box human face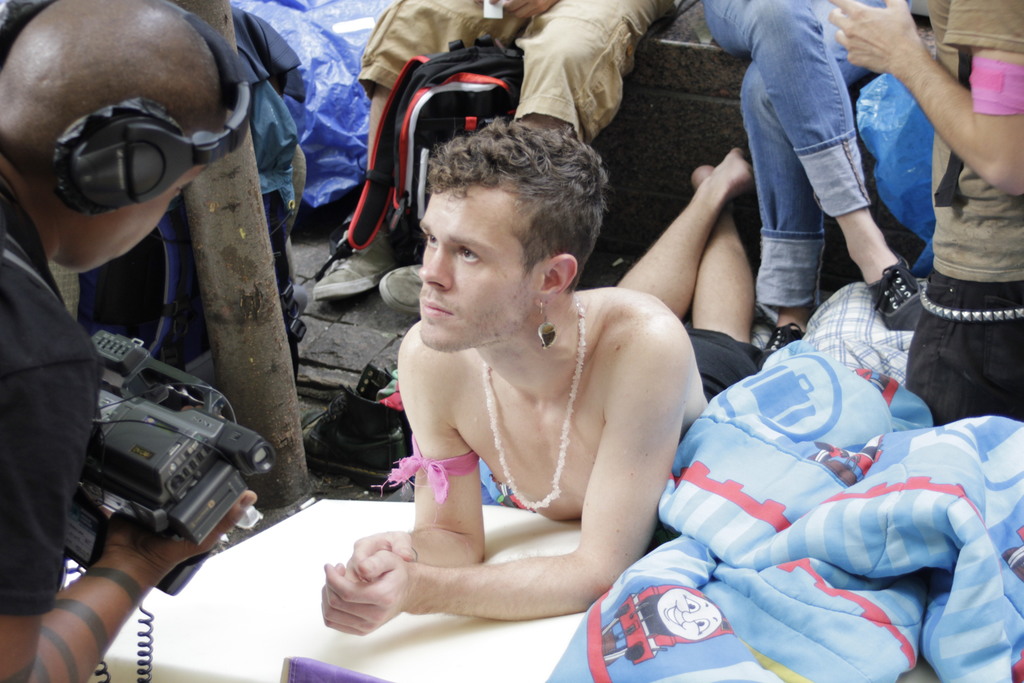
box(72, 165, 203, 273)
